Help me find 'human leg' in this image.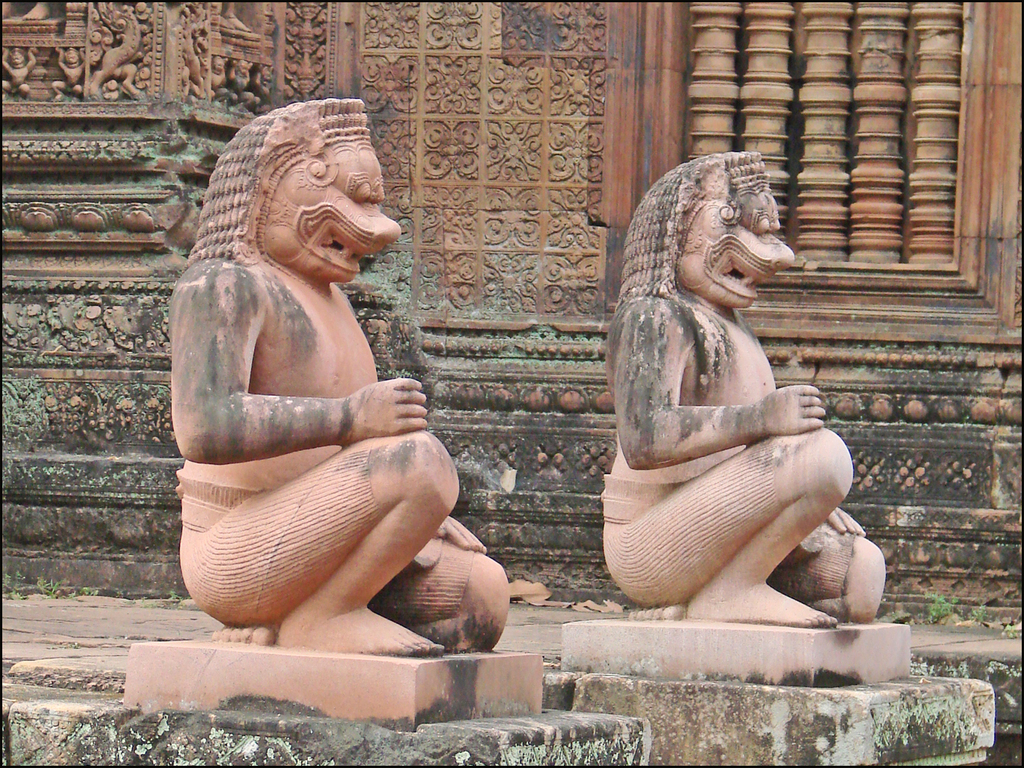
Found it: 211 531 514 655.
